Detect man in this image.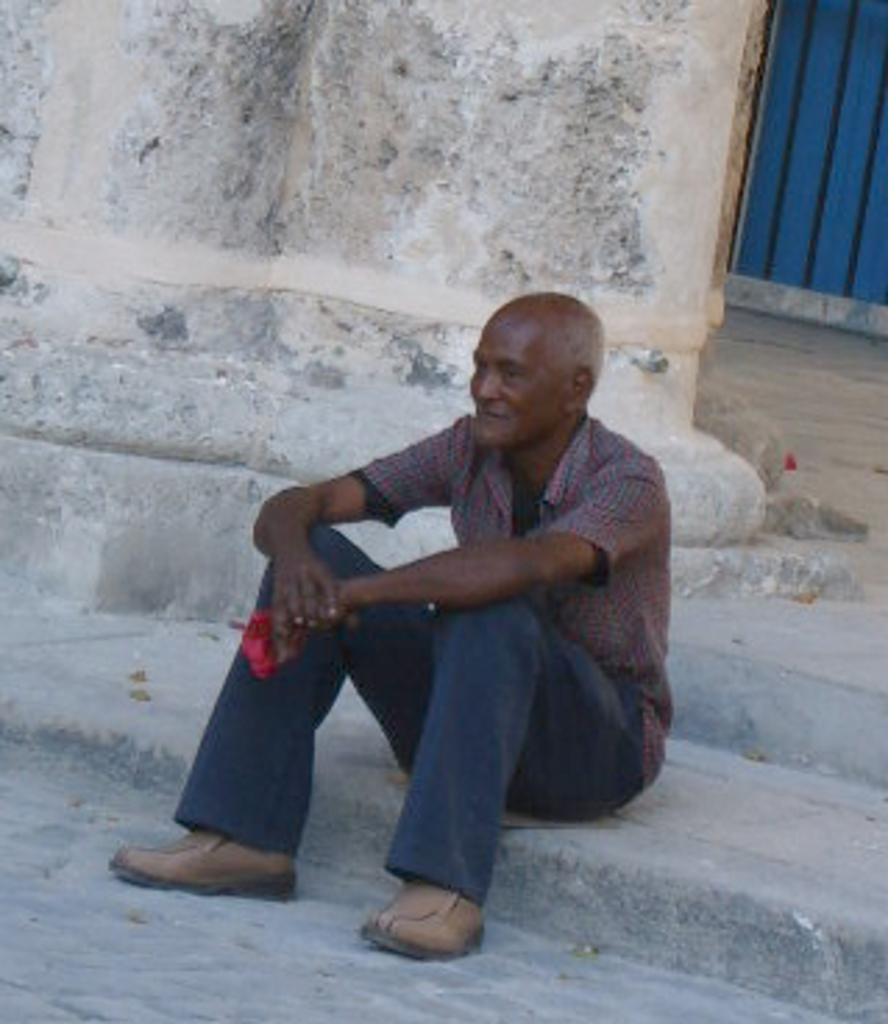
Detection: {"left": 212, "top": 287, "right": 663, "bottom": 946}.
